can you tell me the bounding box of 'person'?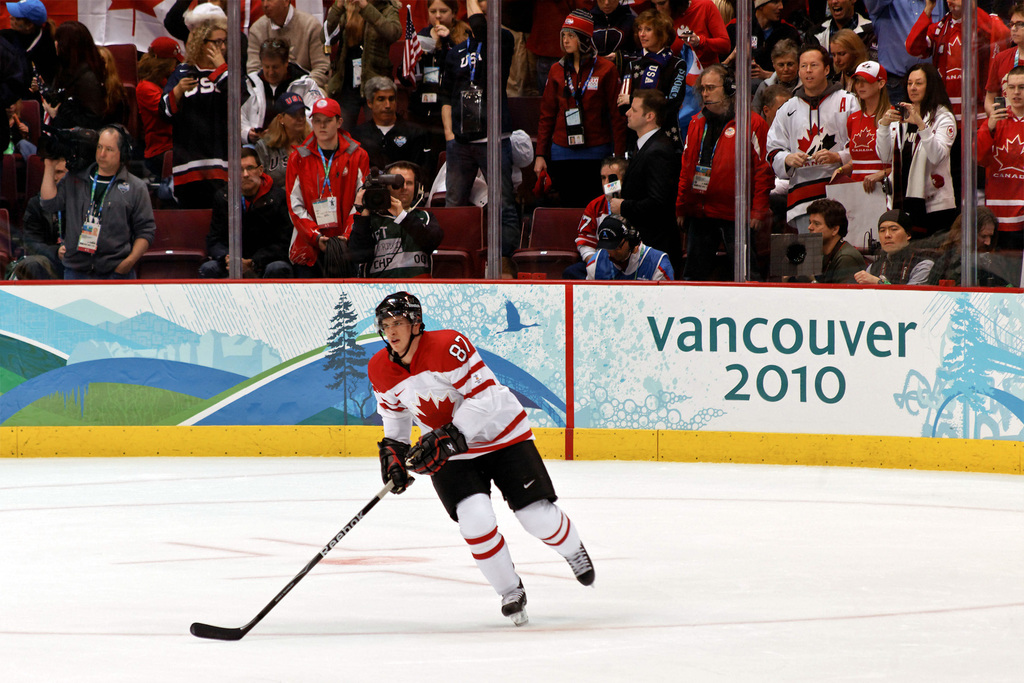
box(283, 99, 369, 269).
